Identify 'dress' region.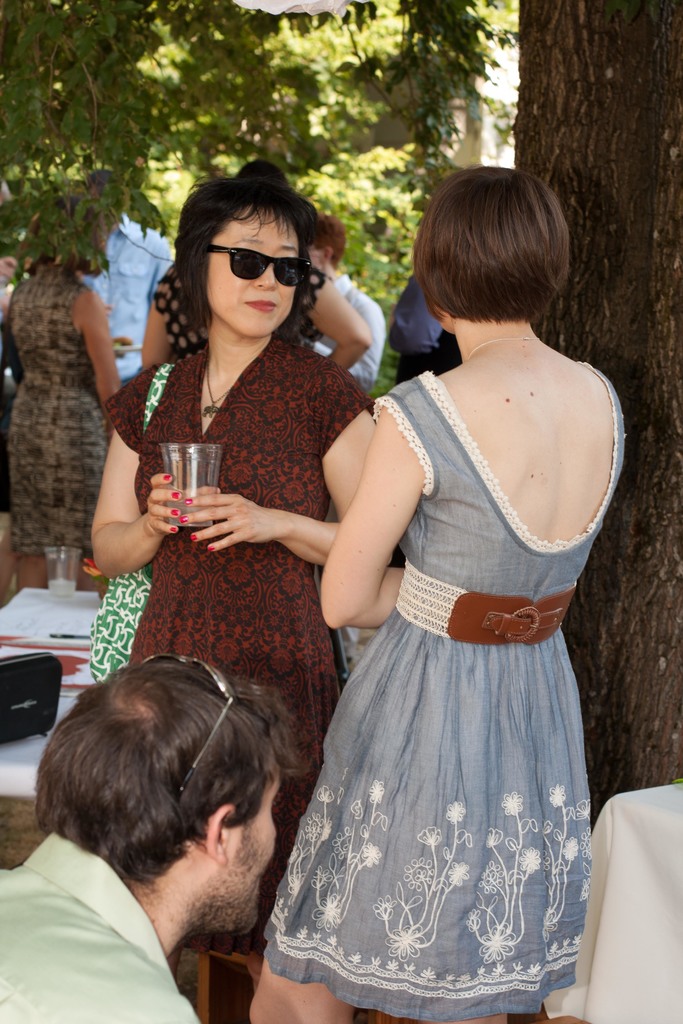
Region: l=94, t=333, r=376, b=952.
